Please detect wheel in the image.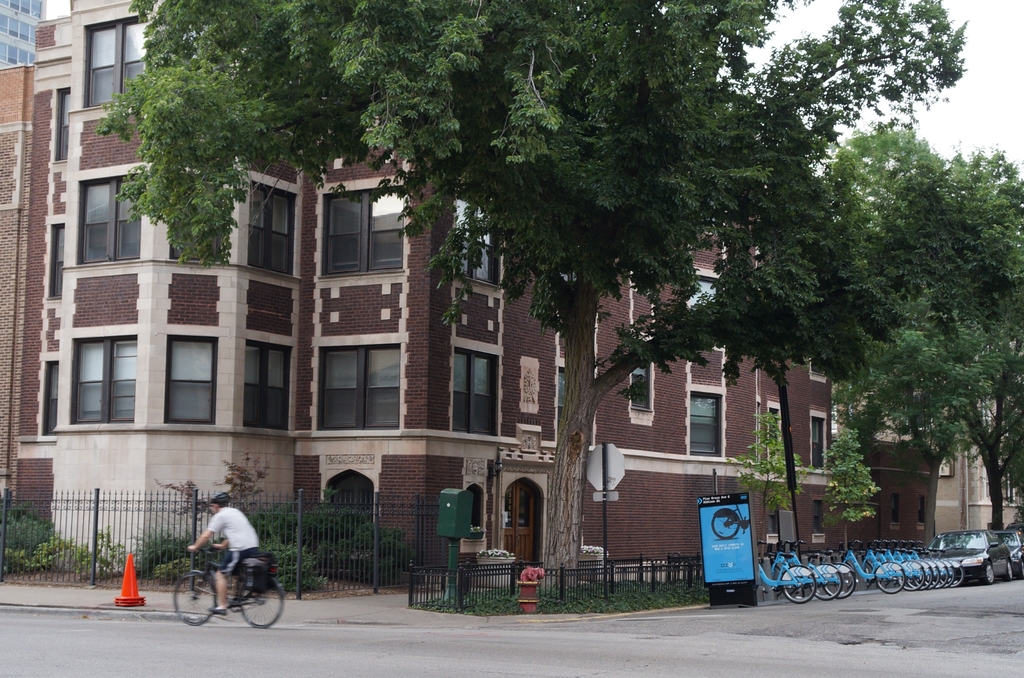
{"left": 896, "top": 560, "right": 925, "bottom": 588}.
